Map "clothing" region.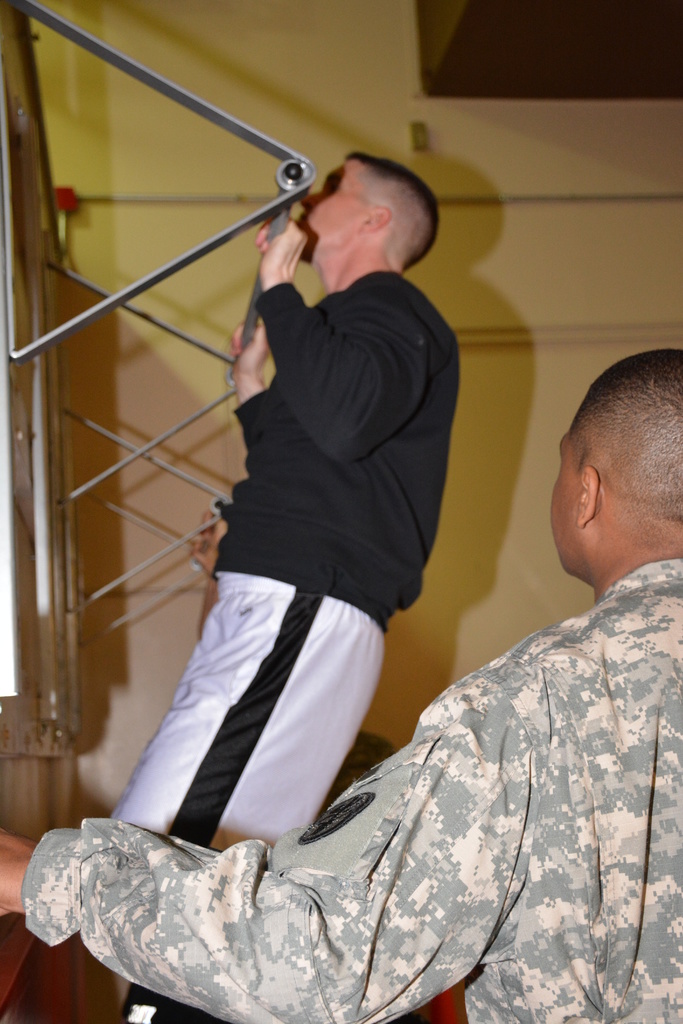
Mapped to select_region(32, 566, 682, 1023).
